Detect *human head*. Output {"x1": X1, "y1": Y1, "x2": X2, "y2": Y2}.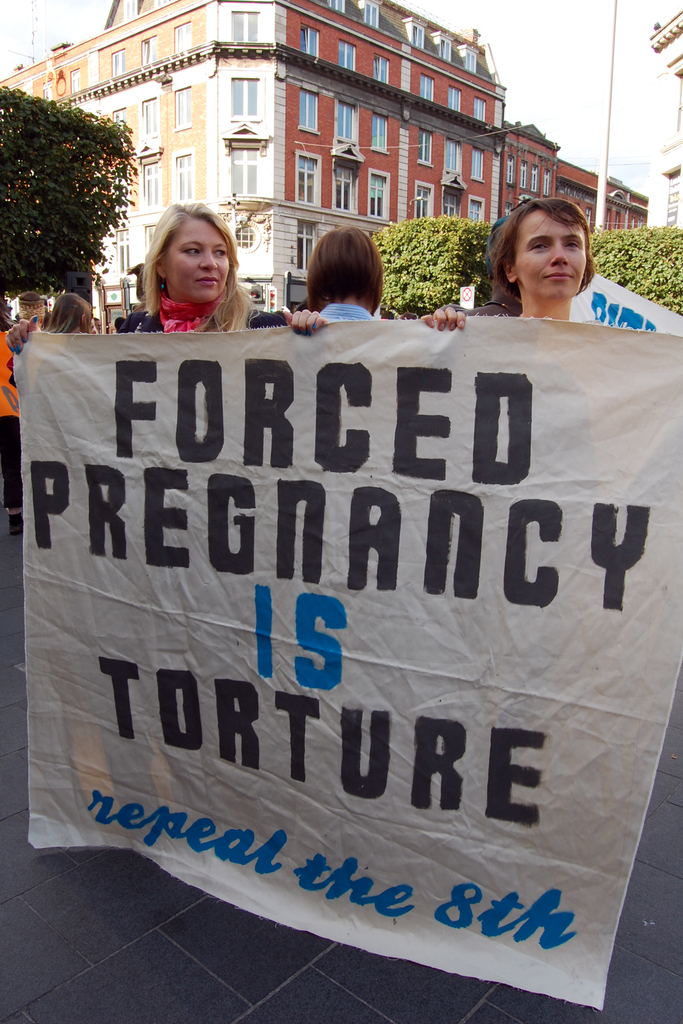
{"x1": 143, "y1": 202, "x2": 231, "y2": 308}.
